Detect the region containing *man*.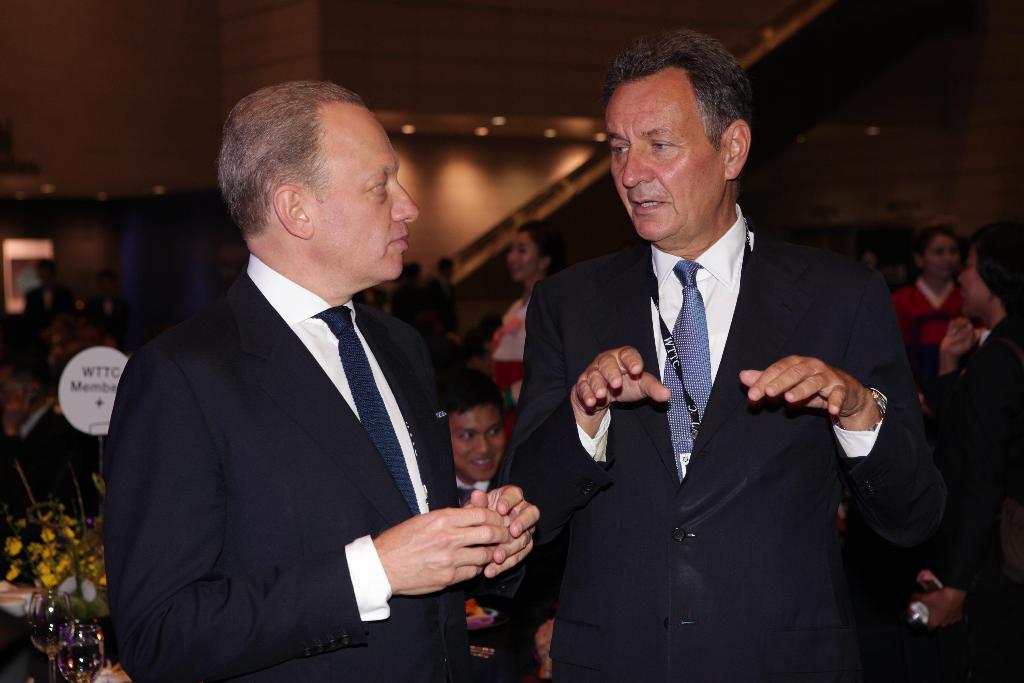
l=66, t=85, r=504, b=680.
